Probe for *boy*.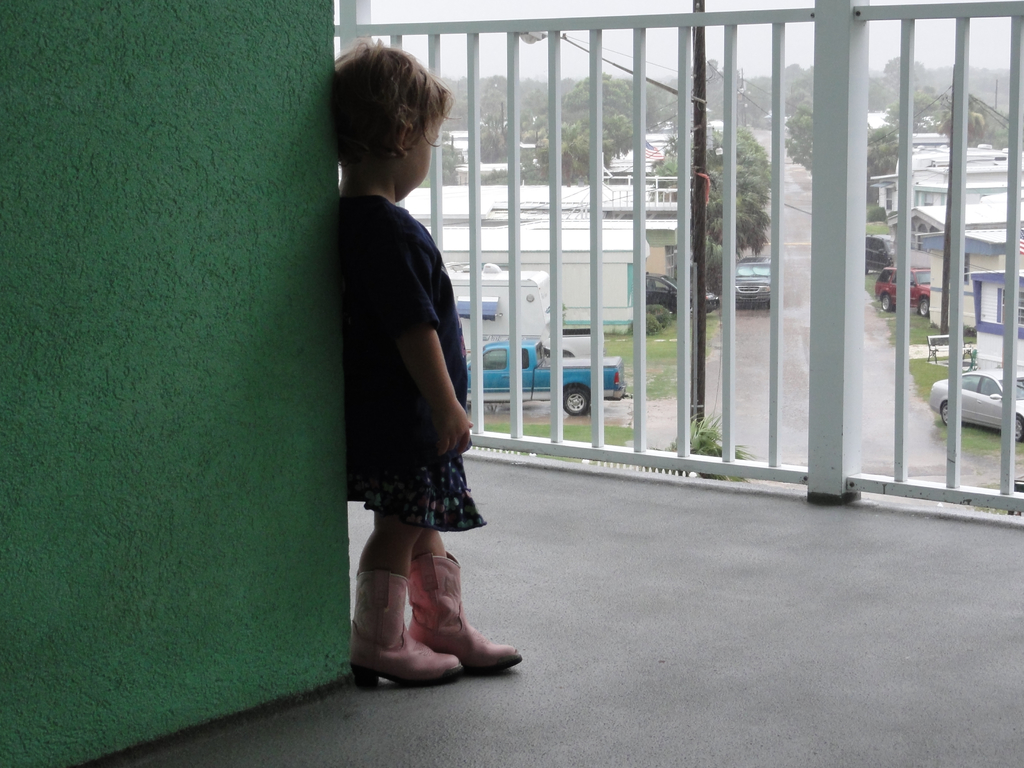
Probe result: 322/36/524/694.
